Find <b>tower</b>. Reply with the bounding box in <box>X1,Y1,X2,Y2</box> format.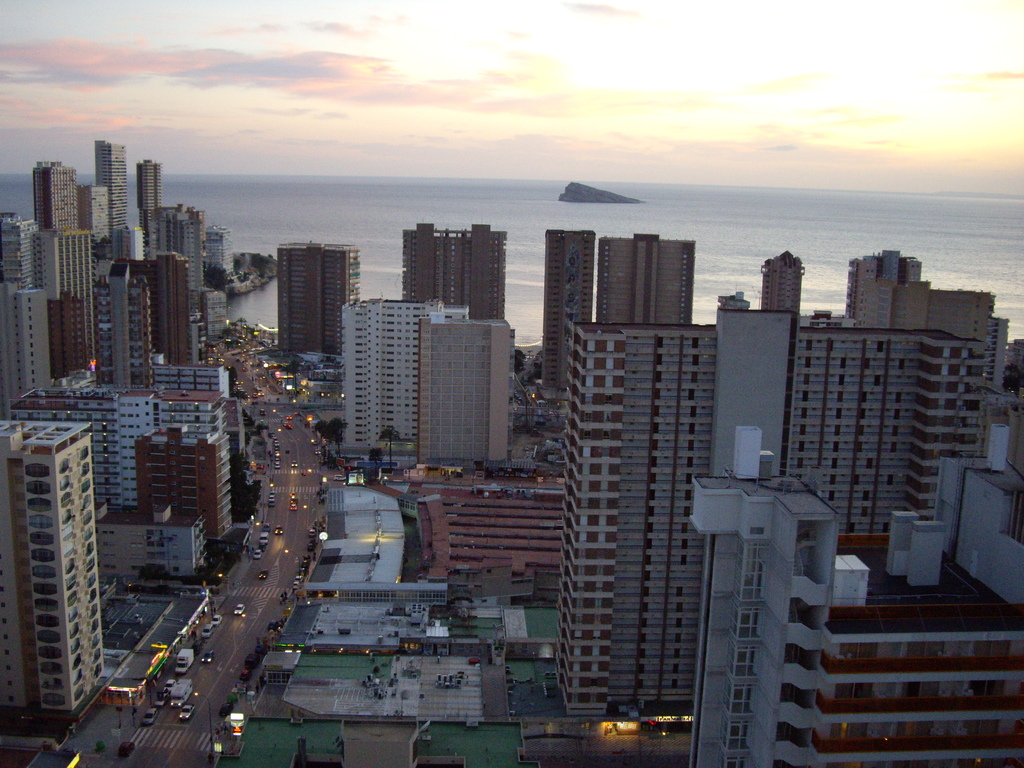
<box>692,303,833,767</box>.
